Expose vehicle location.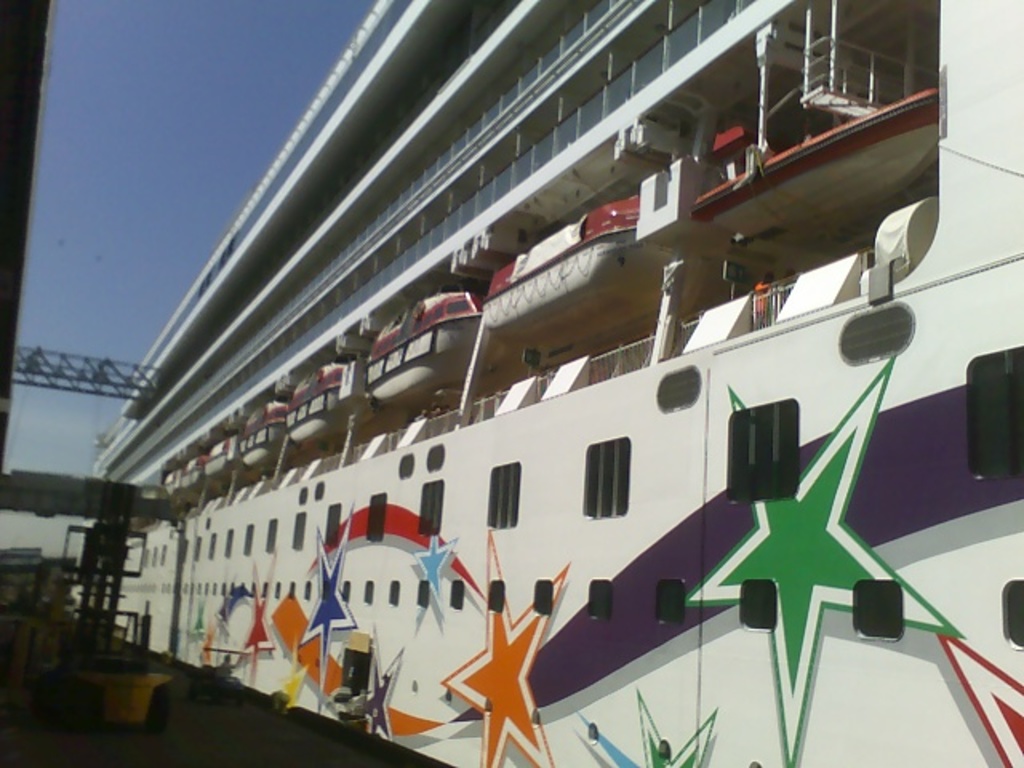
Exposed at (2, 472, 182, 726).
